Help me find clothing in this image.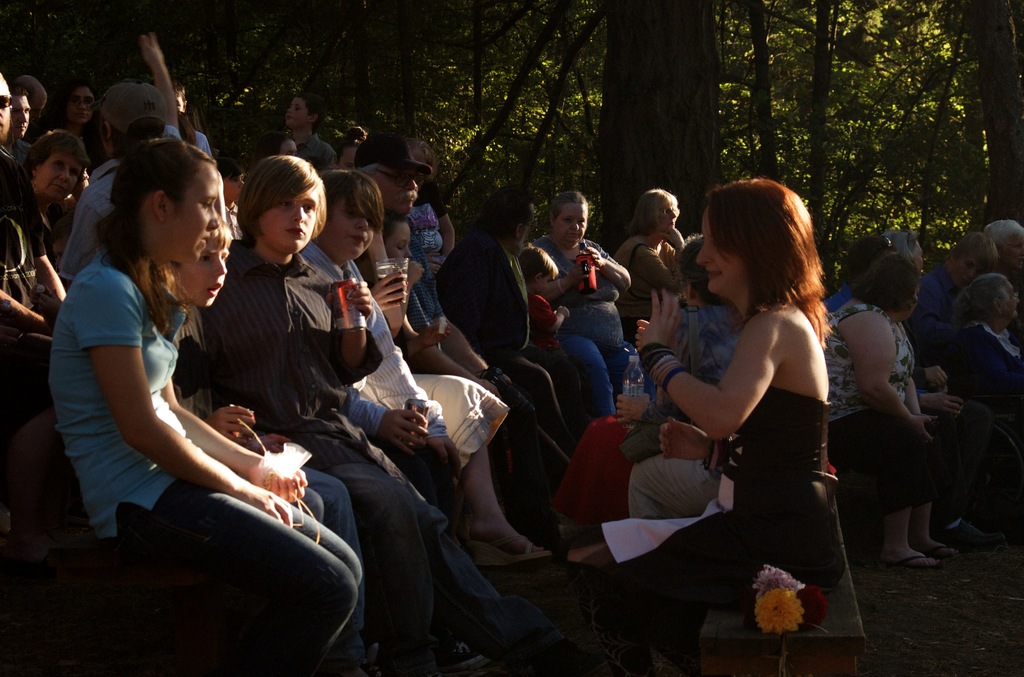
Found it: <box>304,247,484,475</box>.
